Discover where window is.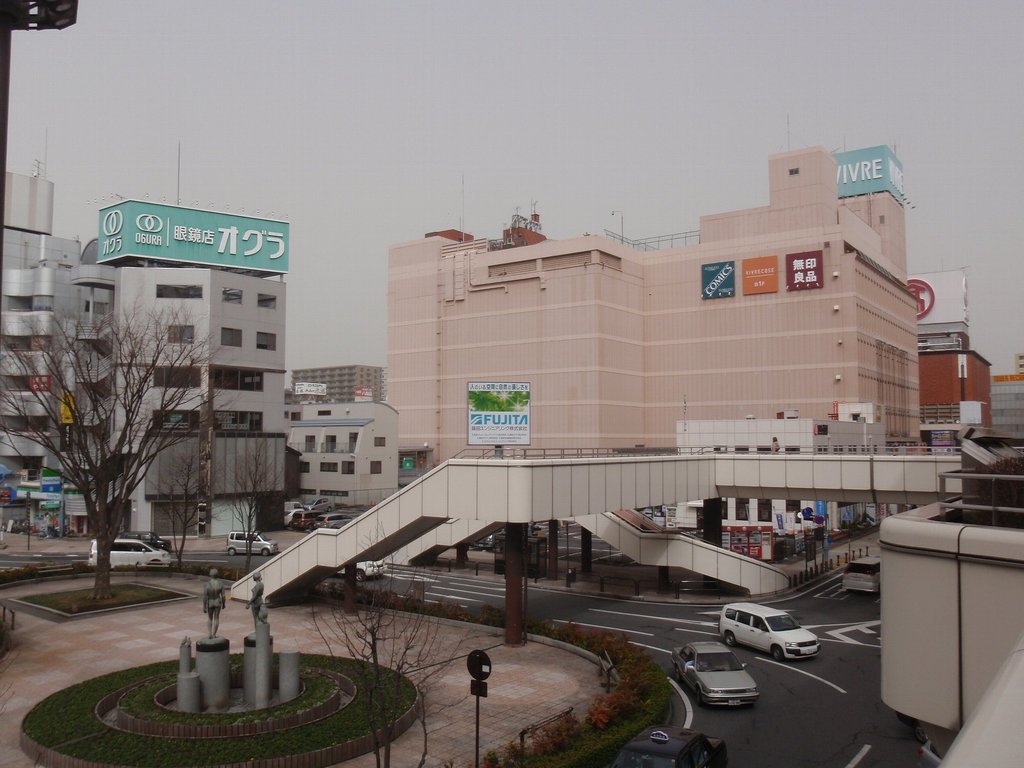
Discovered at bbox=[154, 284, 206, 299].
